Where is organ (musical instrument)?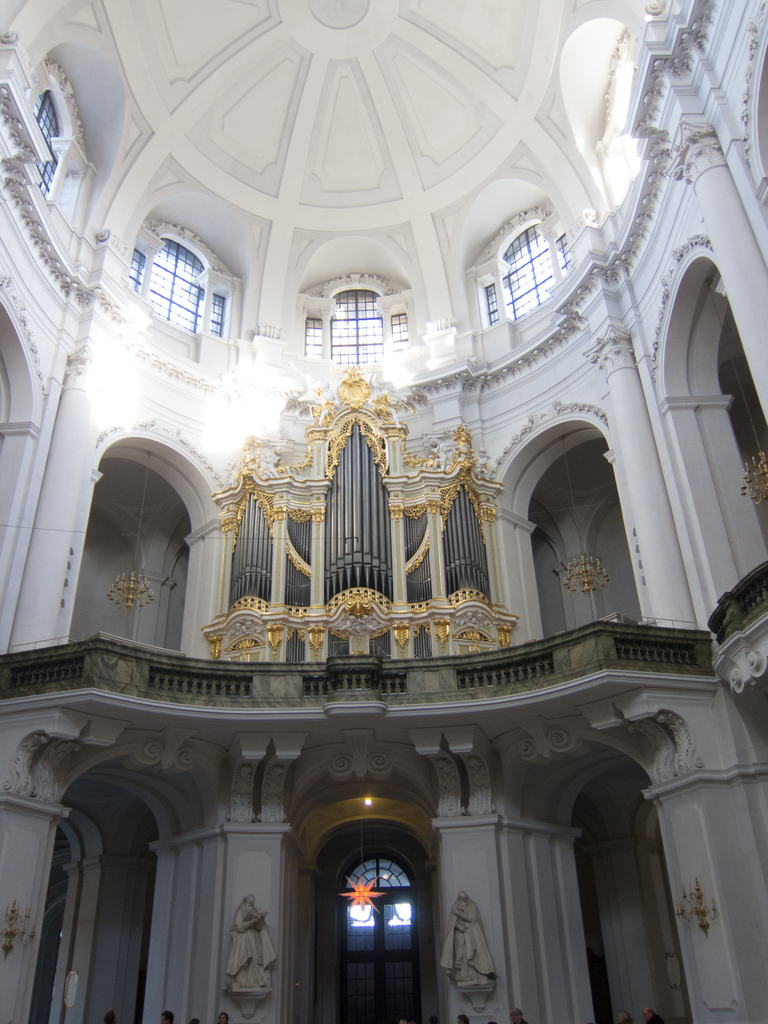
BBox(197, 349, 573, 733).
